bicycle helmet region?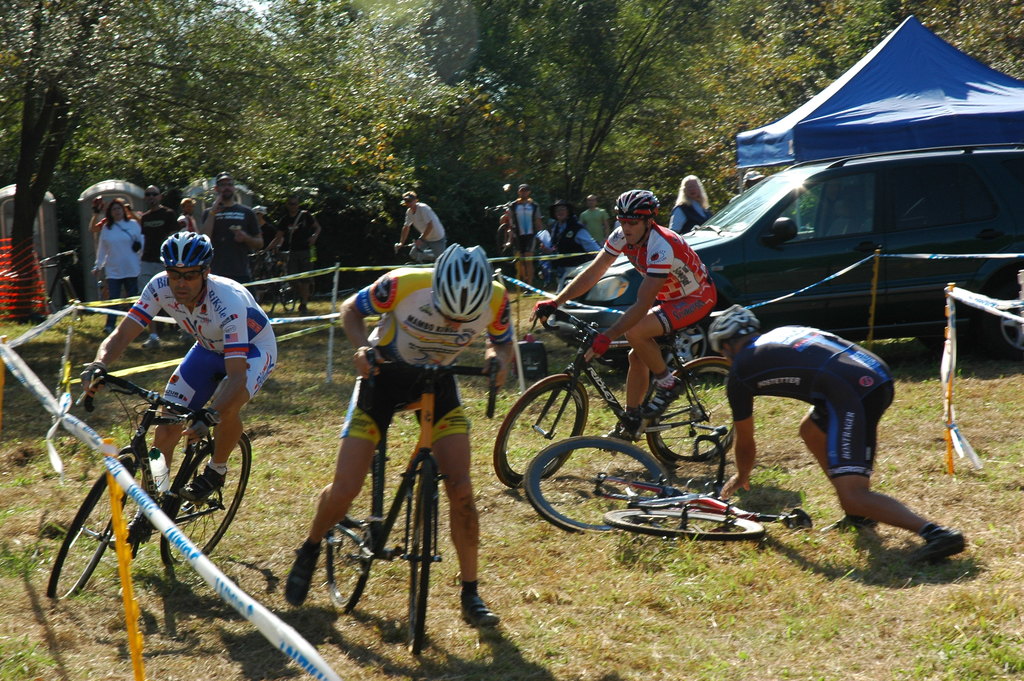
x1=433, y1=242, x2=492, y2=315
